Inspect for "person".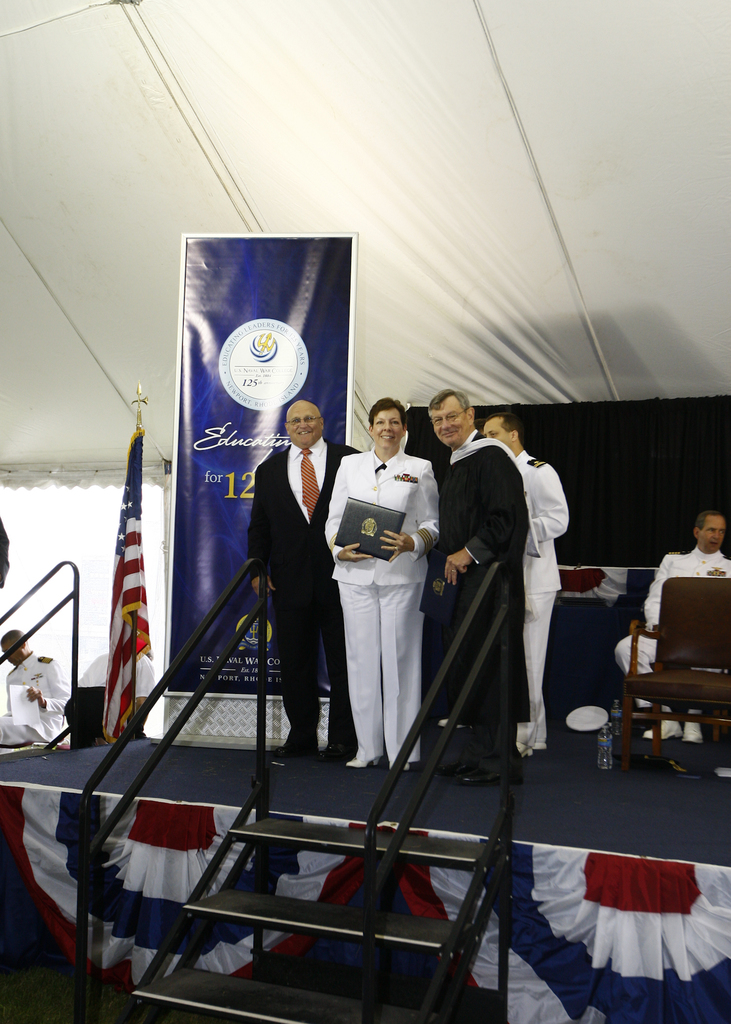
Inspection: 476 409 569 750.
